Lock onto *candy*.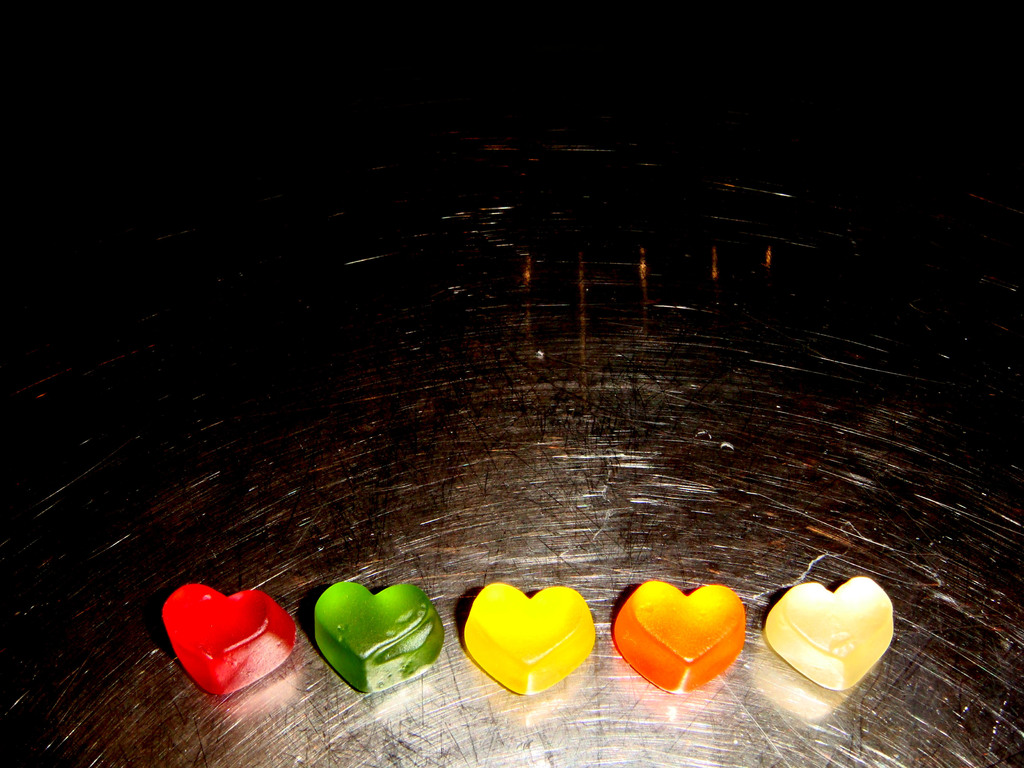
Locked: locate(312, 576, 442, 698).
